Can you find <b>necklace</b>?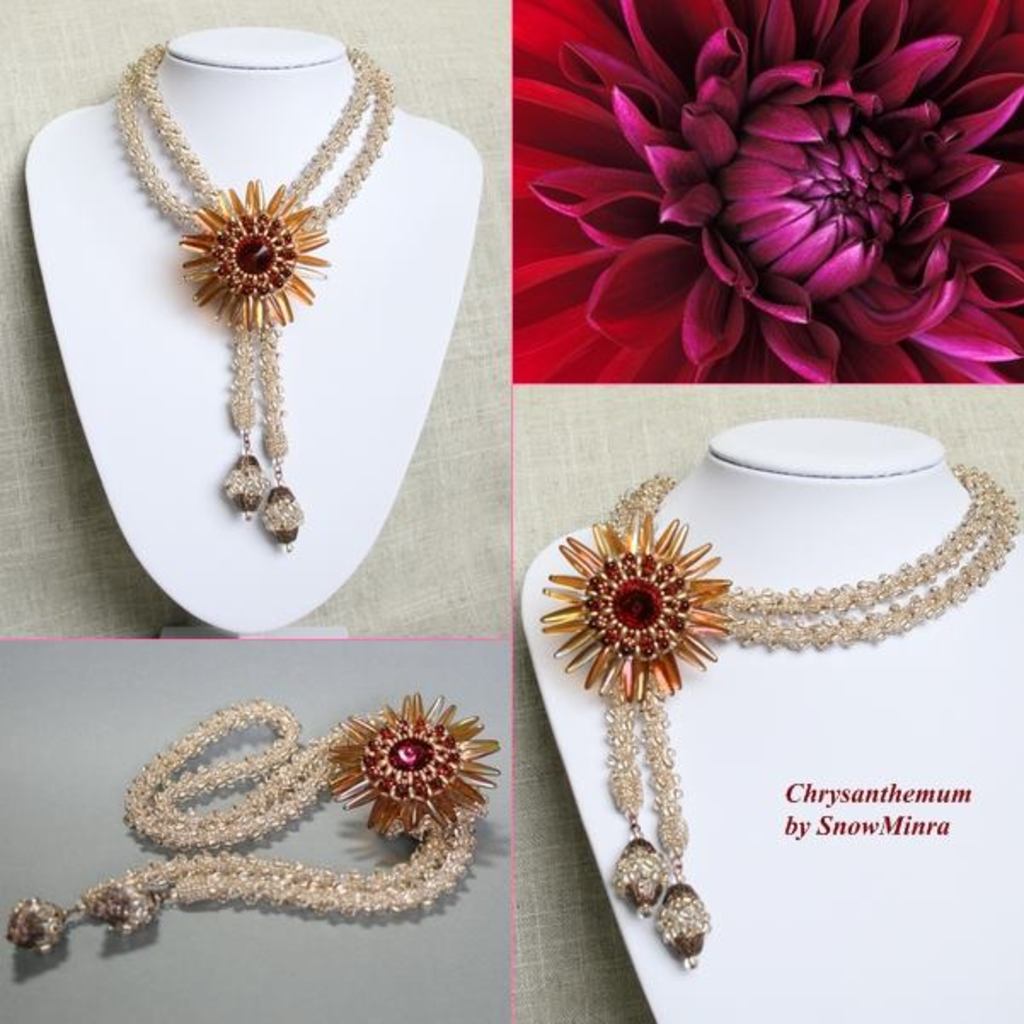
Yes, bounding box: <bbox>540, 465, 1021, 956</bbox>.
